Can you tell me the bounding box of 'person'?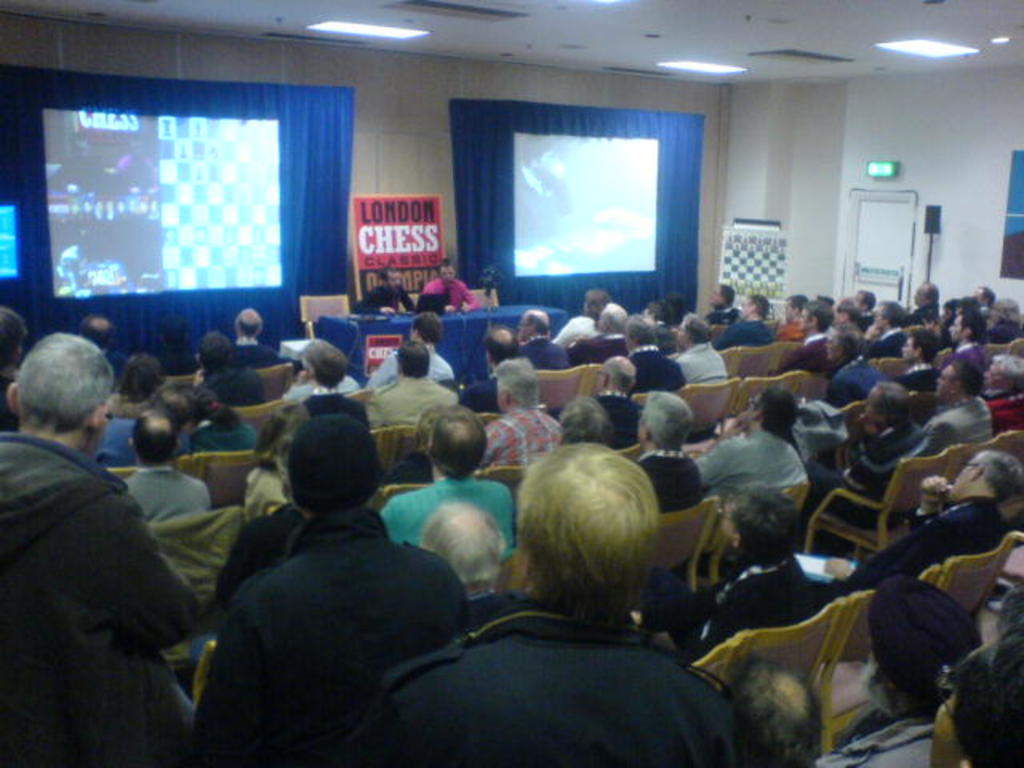
rect(622, 306, 690, 394).
